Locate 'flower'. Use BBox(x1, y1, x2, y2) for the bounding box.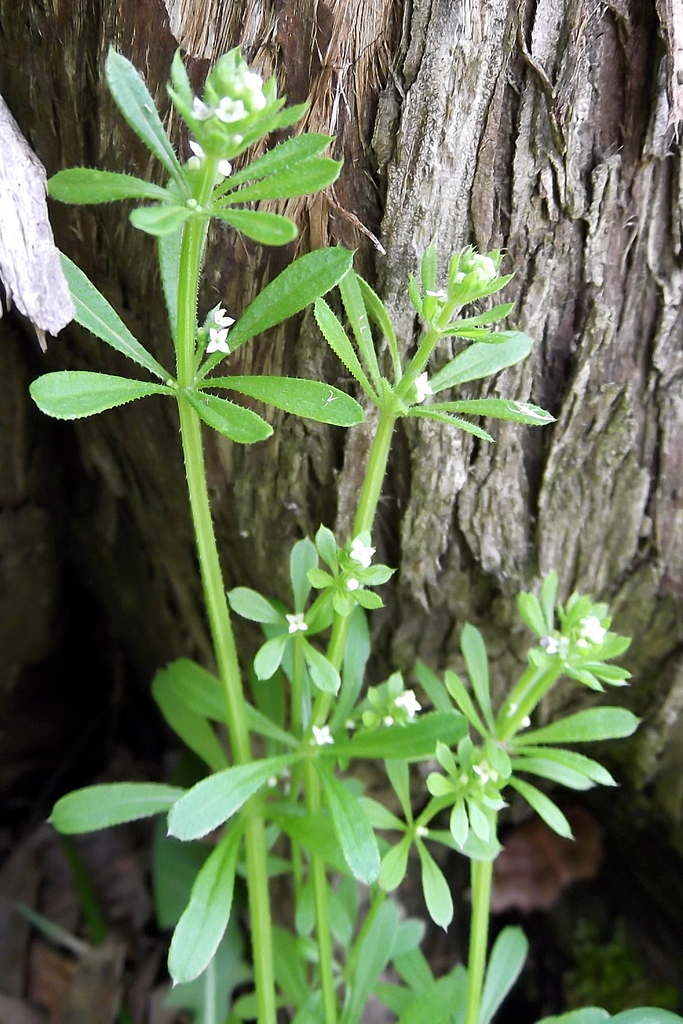
BBox(213, 95, 244, 125).
